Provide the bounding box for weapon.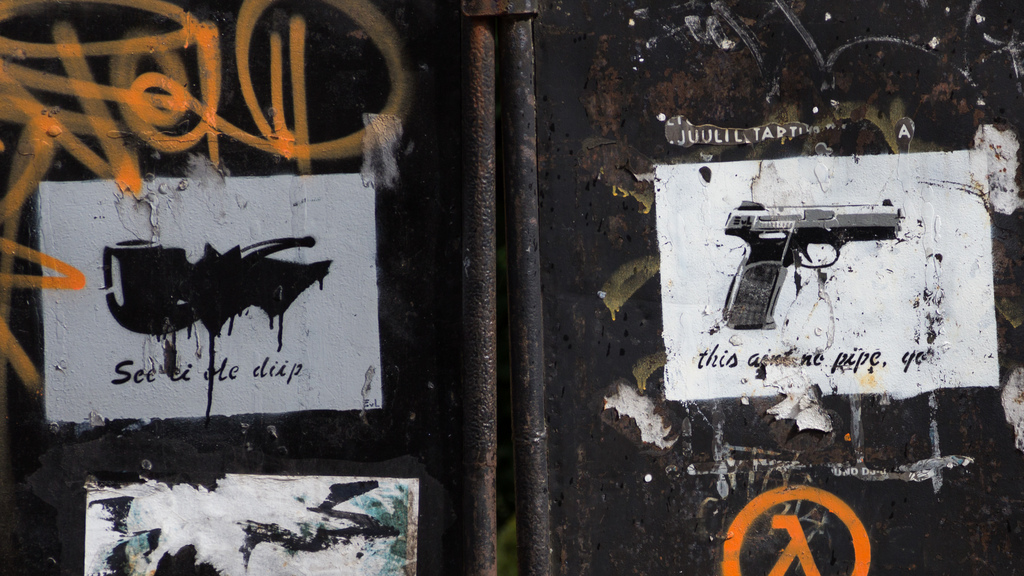
x1=715, y1=189, x2=910, y2=333.
